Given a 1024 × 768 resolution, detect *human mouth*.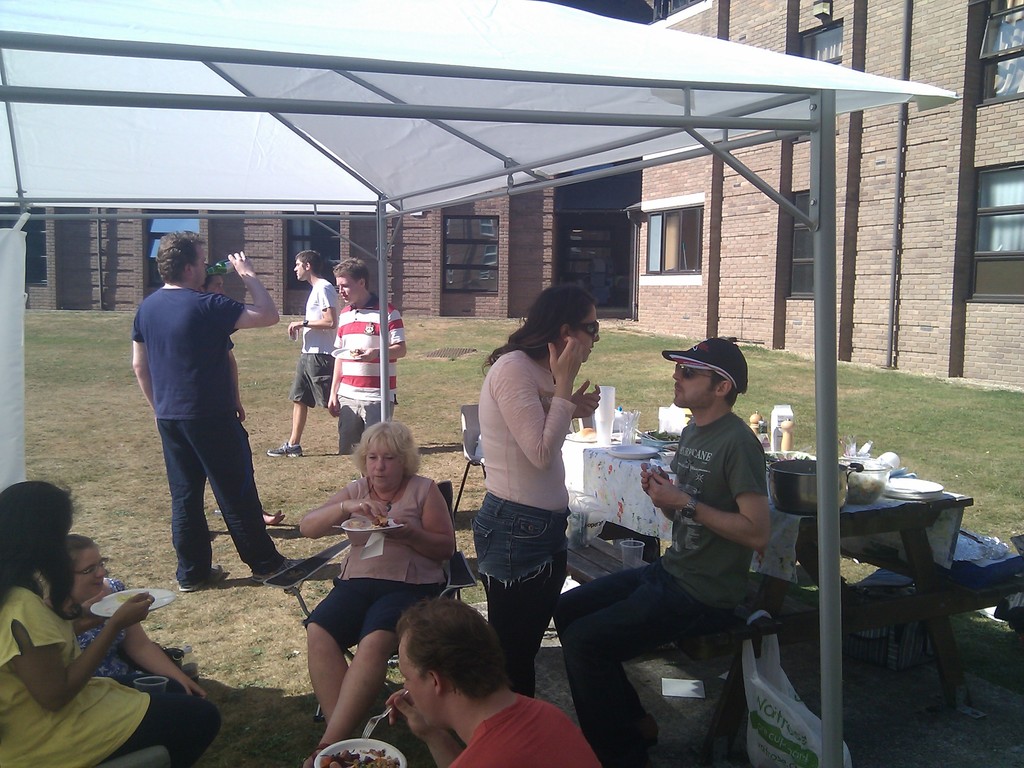
x1=588, y1=346, x2=595, y2=353.
